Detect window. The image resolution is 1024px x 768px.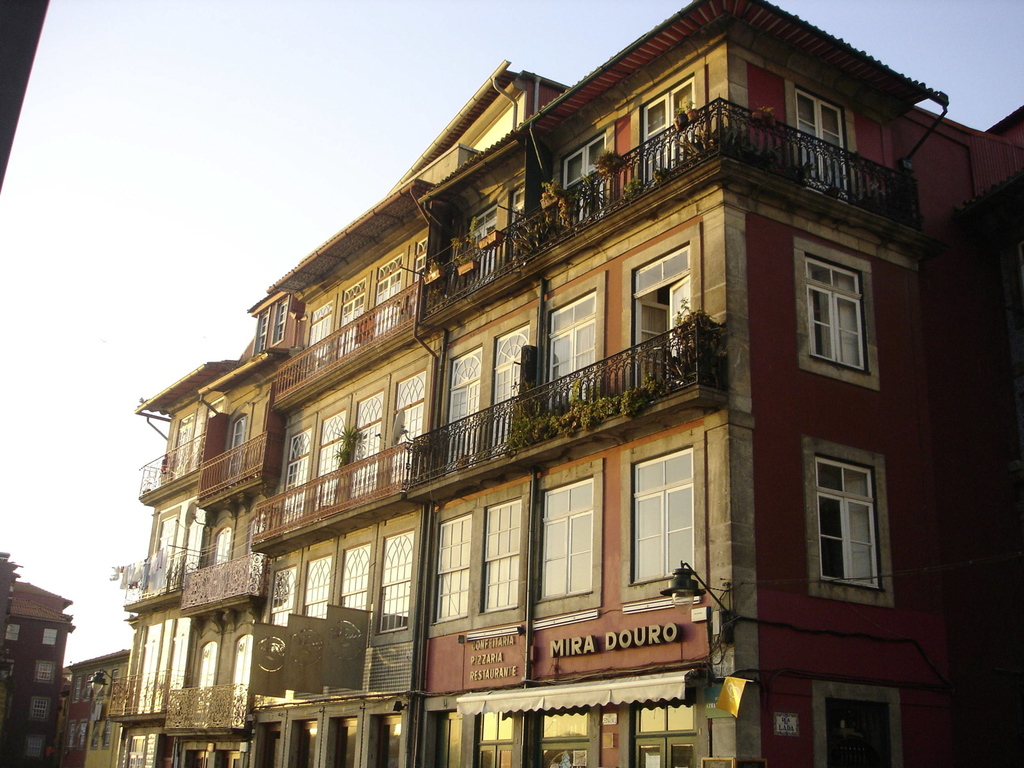
bbox=(376, 530, 413, 636).
